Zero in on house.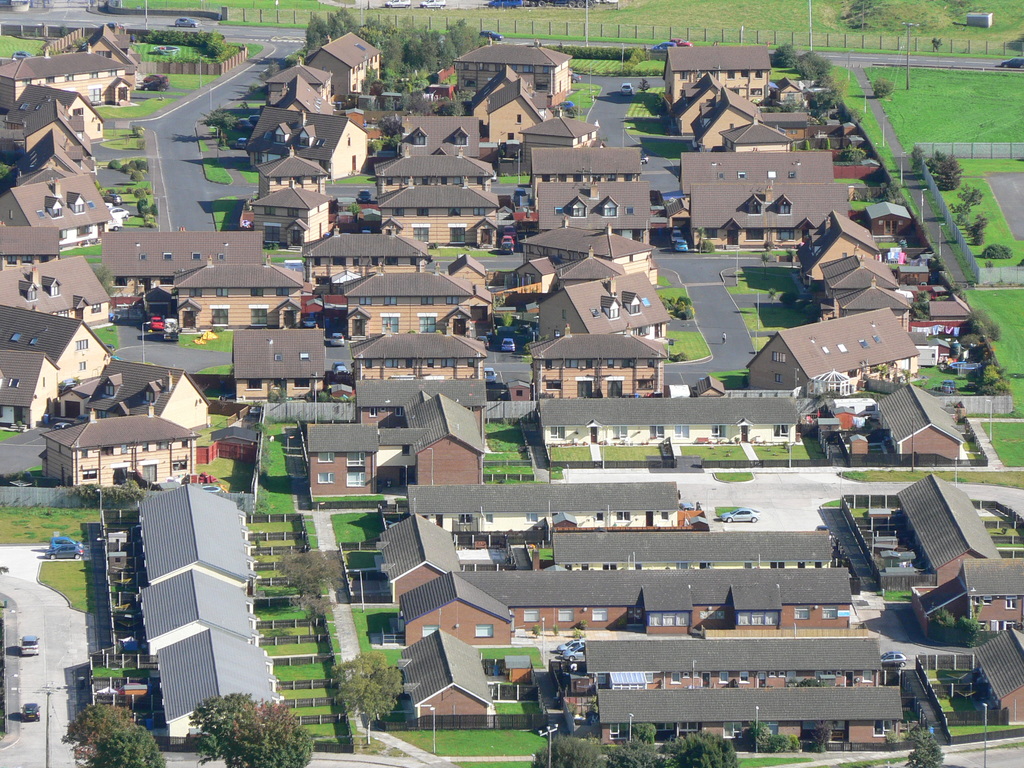
Zeroed in: <bbox>40, 412, 188, 495</bbox>.
